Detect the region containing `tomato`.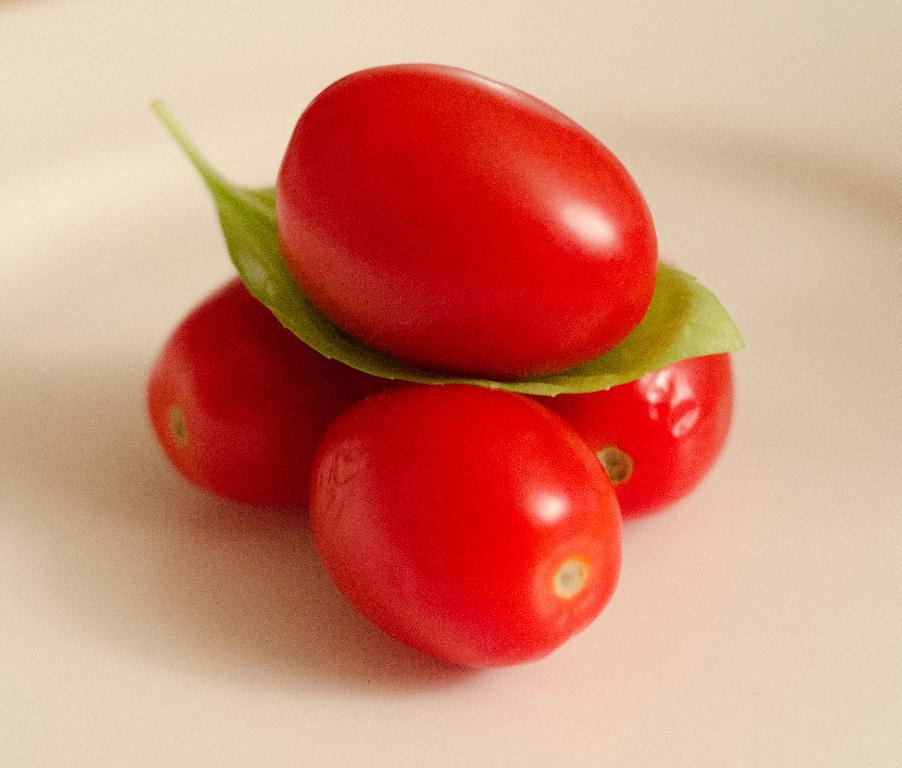
x1=274, y1=59, x2=660, y2=378.
